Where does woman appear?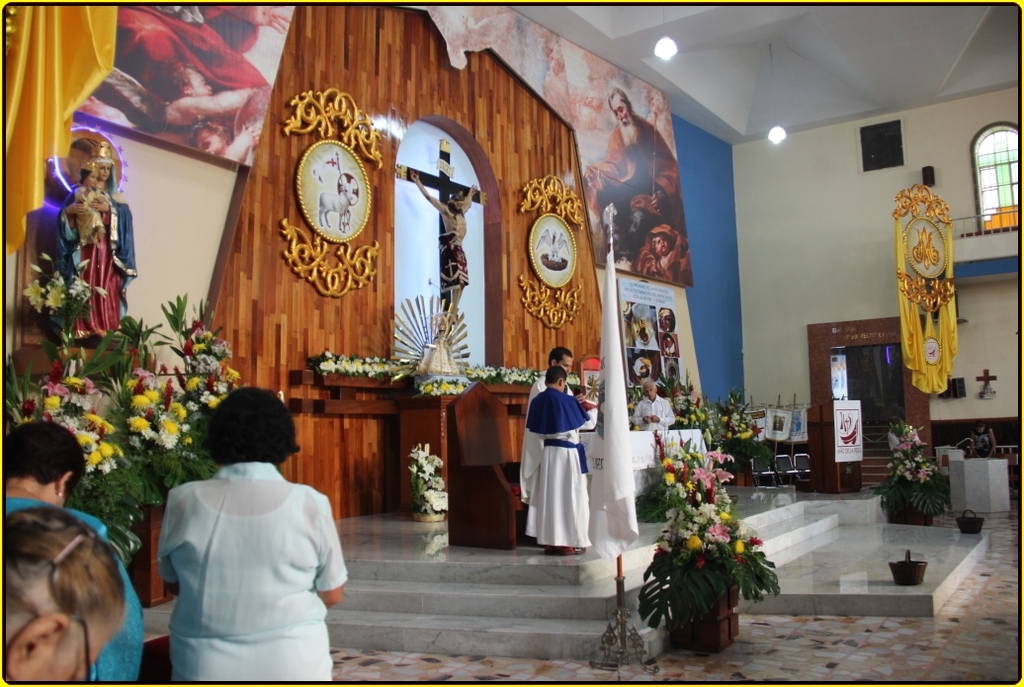
Appears at bbox(129, 386, 346, 683).
